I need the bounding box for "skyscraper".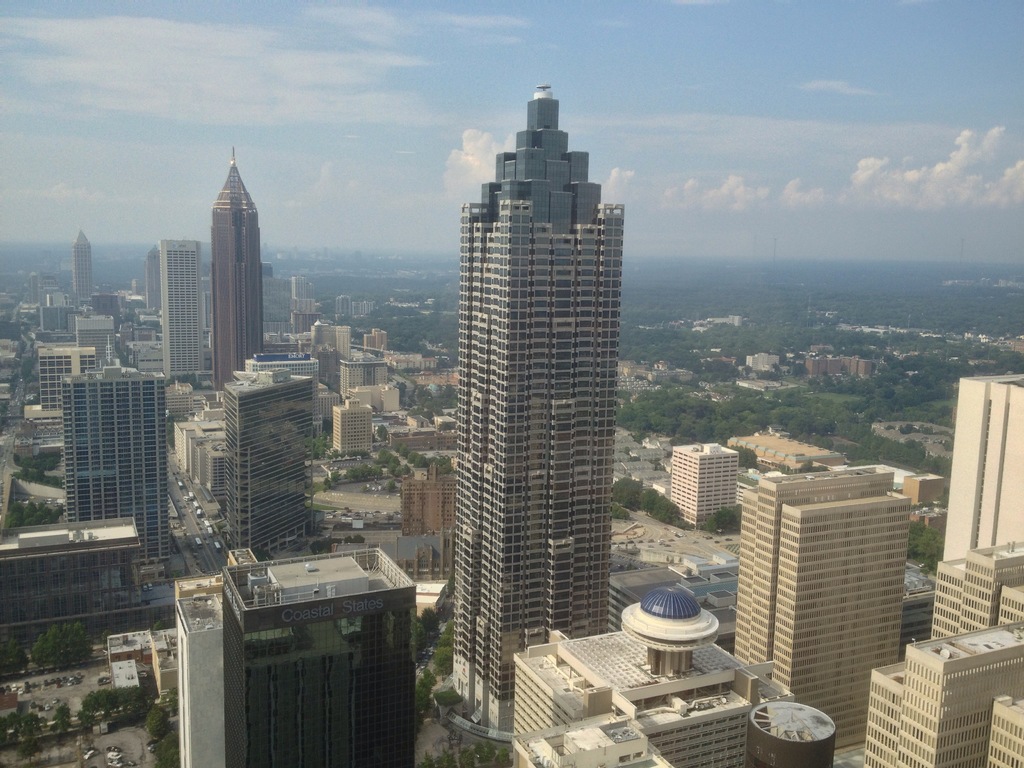
Here it is: <box>671,441,739,527</box>.
